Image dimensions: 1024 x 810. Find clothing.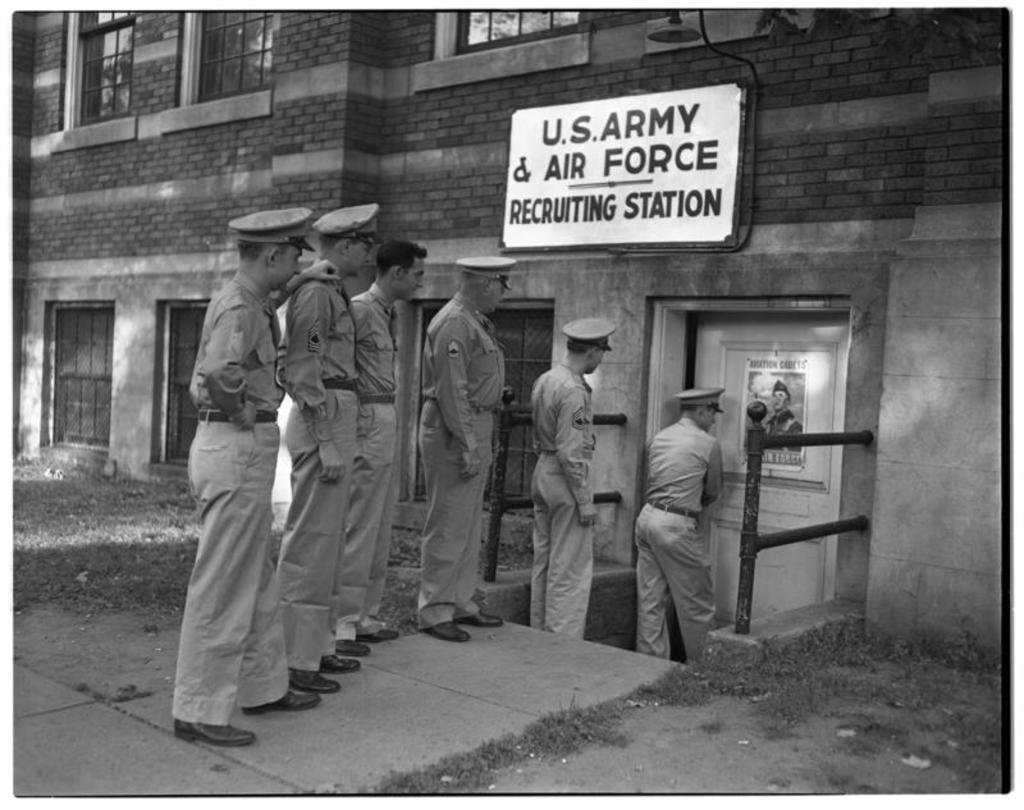
detection(168, 271, 287, 731).
